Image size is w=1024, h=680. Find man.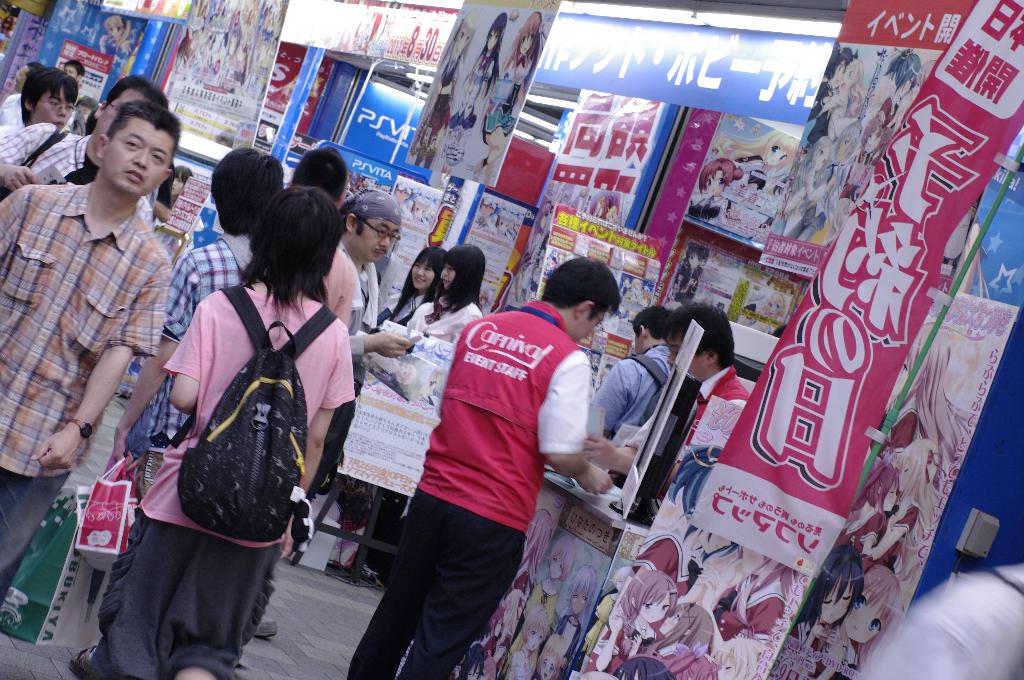
0:95:189:626.
